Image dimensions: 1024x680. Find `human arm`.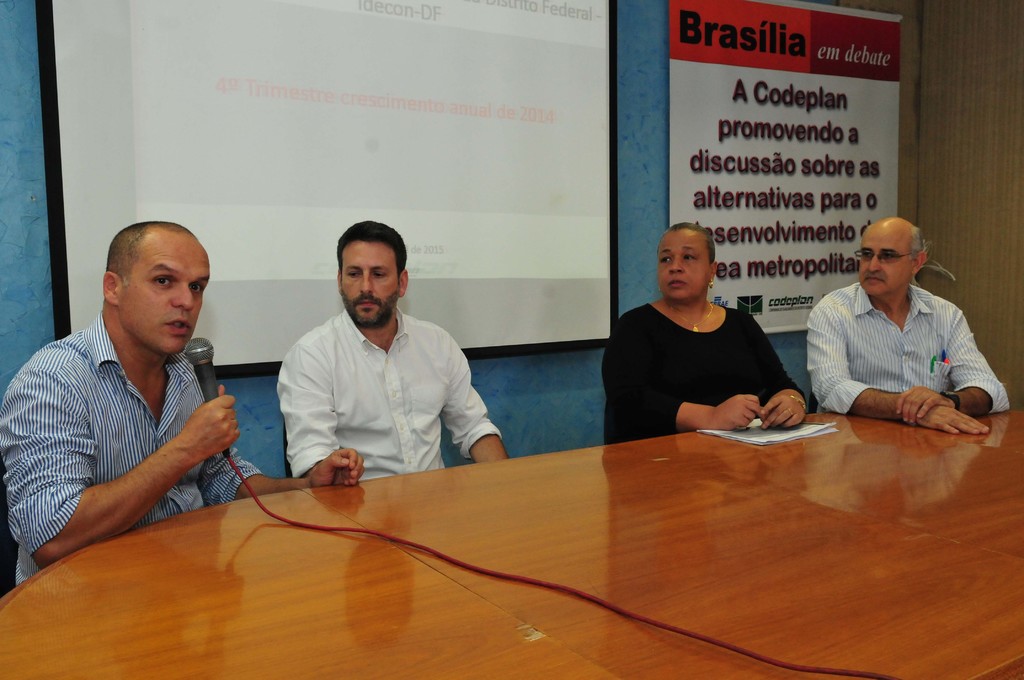
box(435, 321, 513, 463).
